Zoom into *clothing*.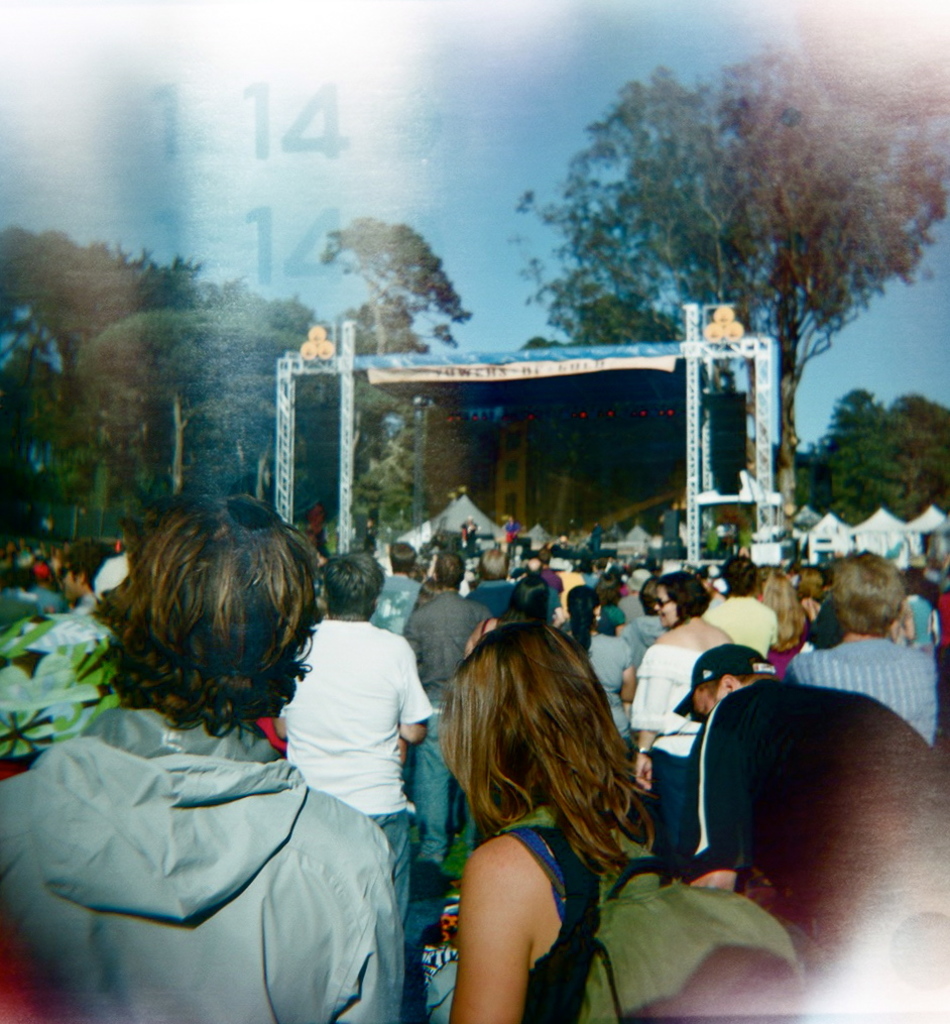
Zoom target: locate(590, 526, 603, 549).
